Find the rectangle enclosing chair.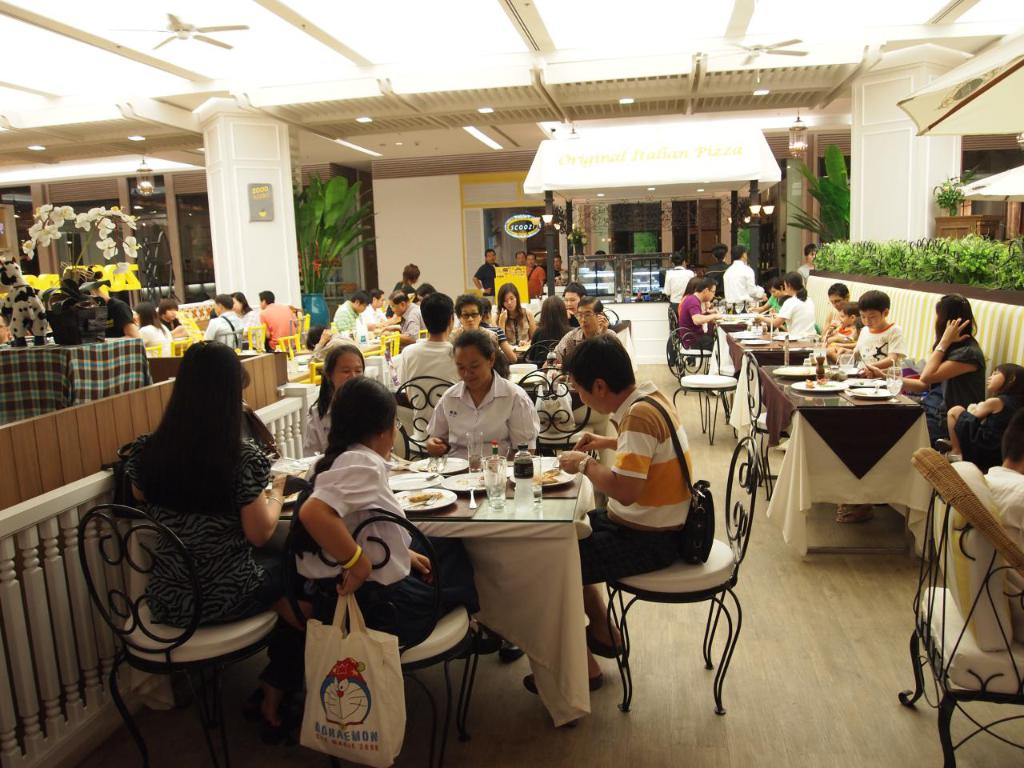
x1=393, y1=374, x2=457, y2=466.
